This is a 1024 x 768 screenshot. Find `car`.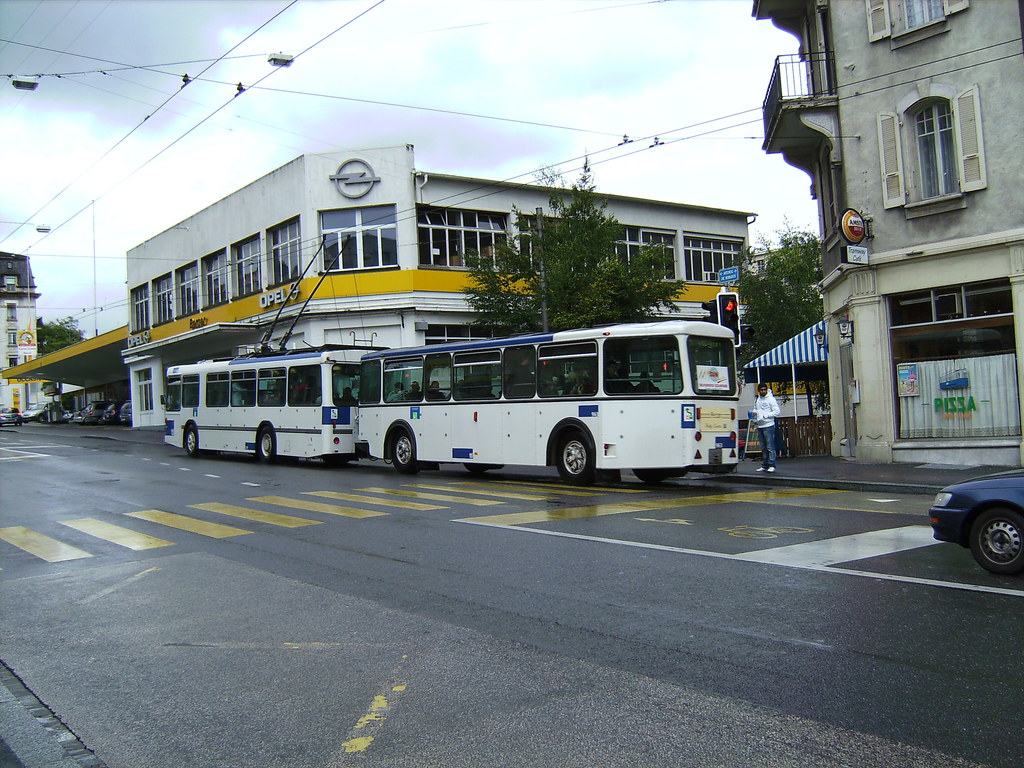
Bounding box: pyautogui.locateOnScreen(79, 390, 108, 428).
